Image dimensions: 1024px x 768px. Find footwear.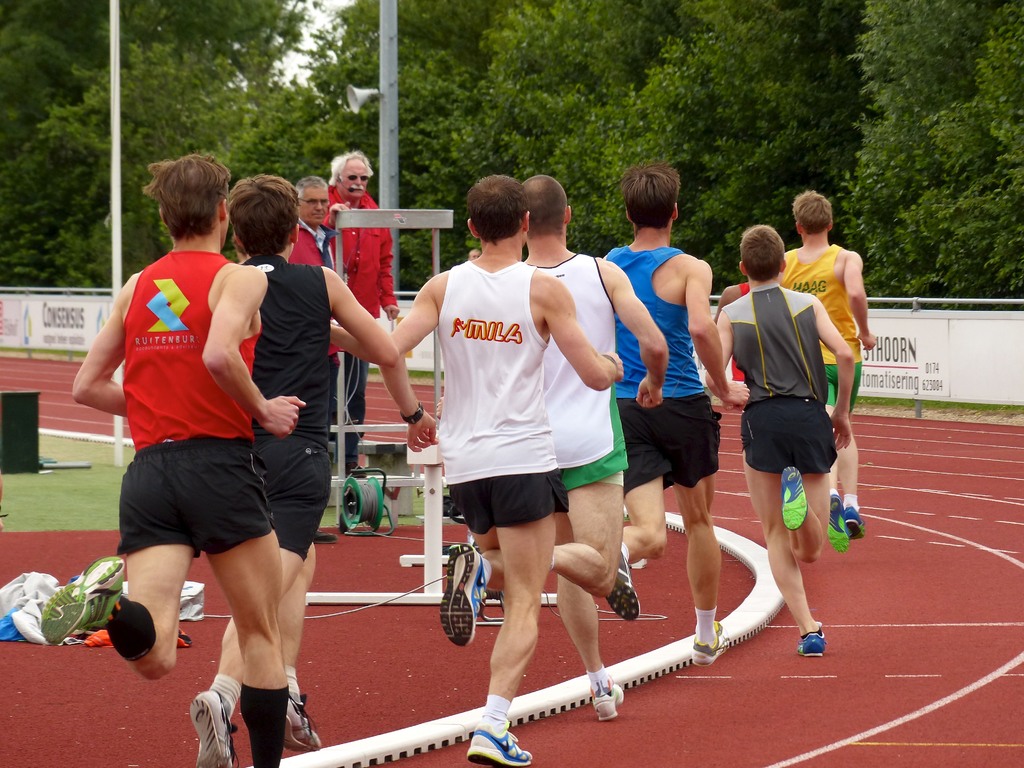
[593, 682, 626, 723].
